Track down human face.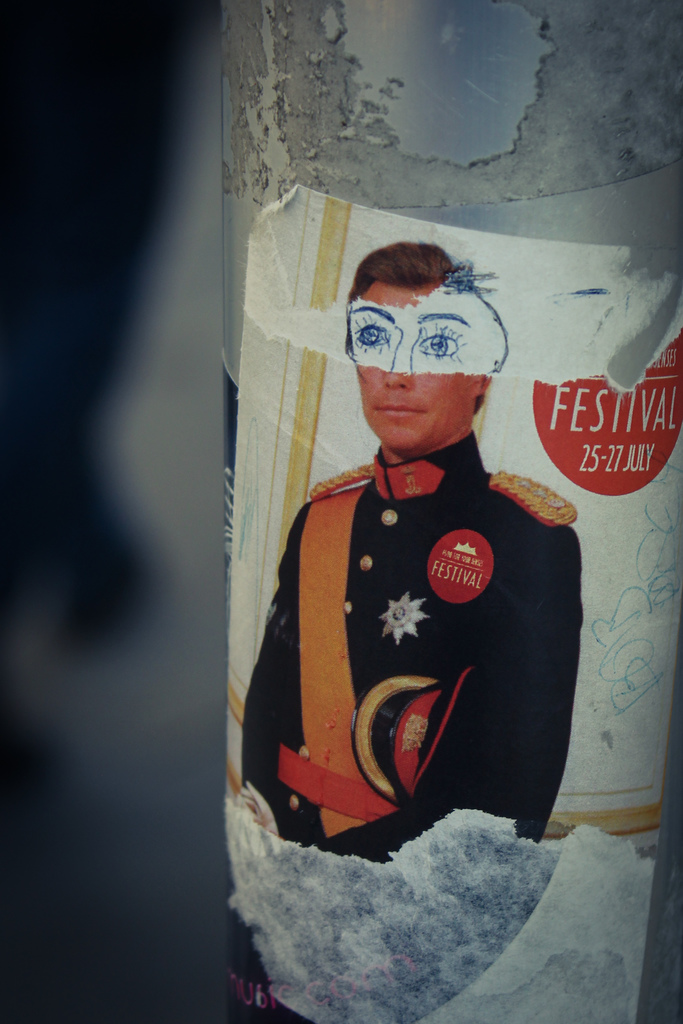
Tracked to left=352, top=279, right=473, bottom=452.
